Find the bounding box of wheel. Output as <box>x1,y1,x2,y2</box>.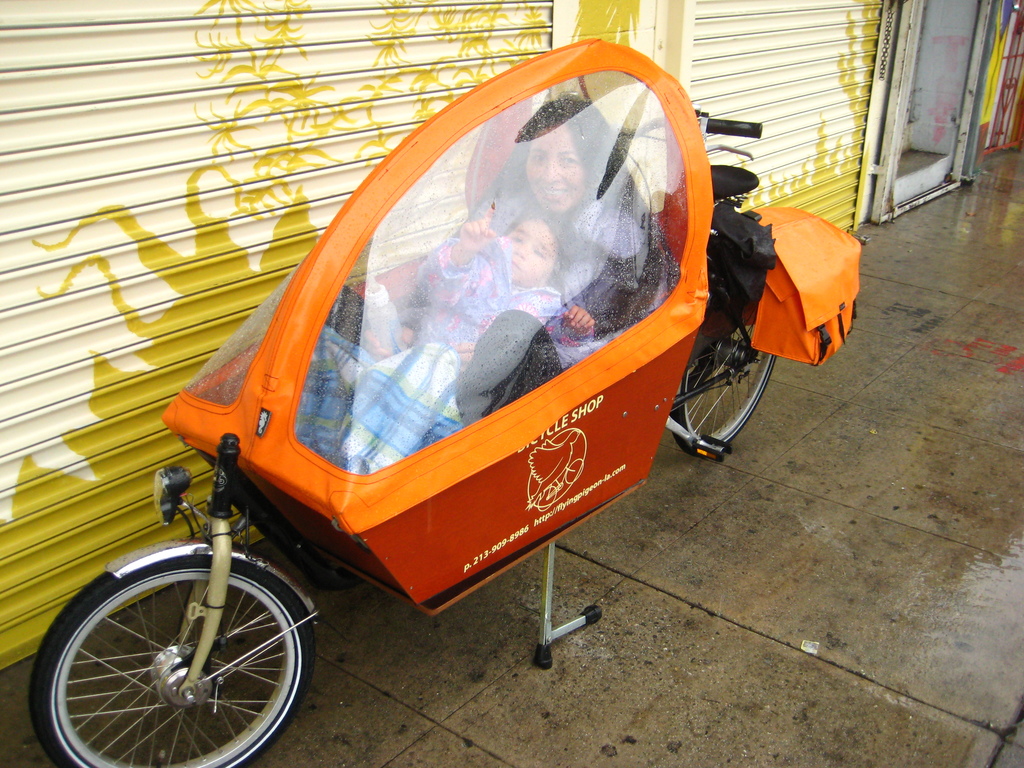
<box>675,273,780,447</box>.
